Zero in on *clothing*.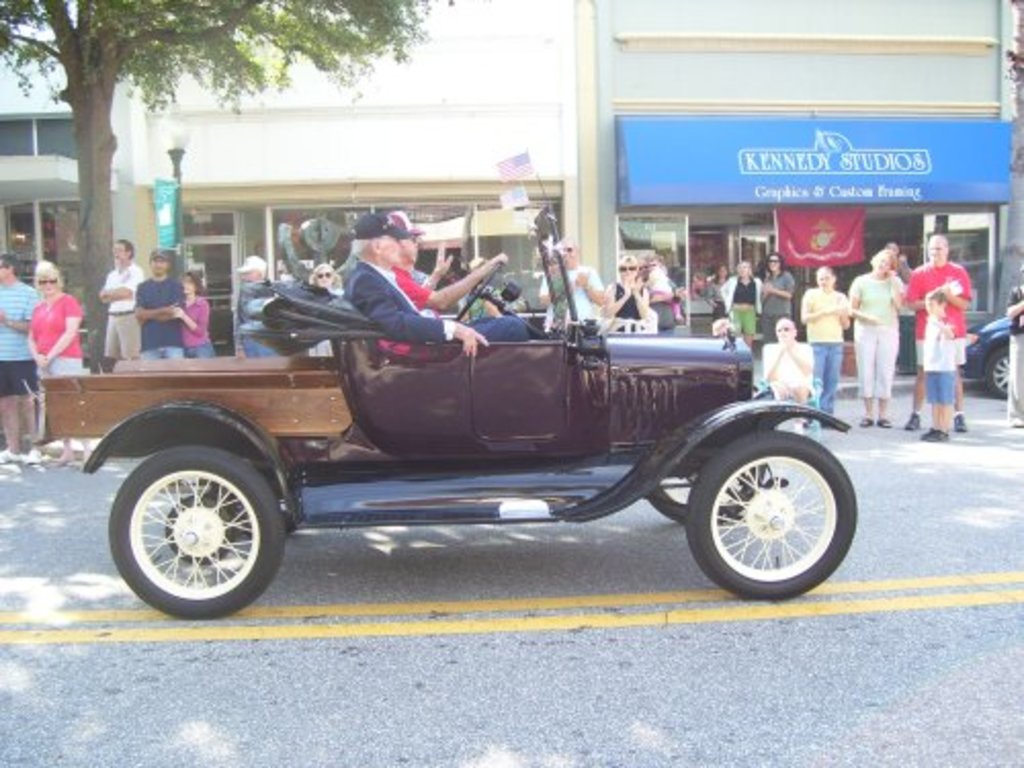
Zeroed in: bbox(809, 338, 840, 412).
